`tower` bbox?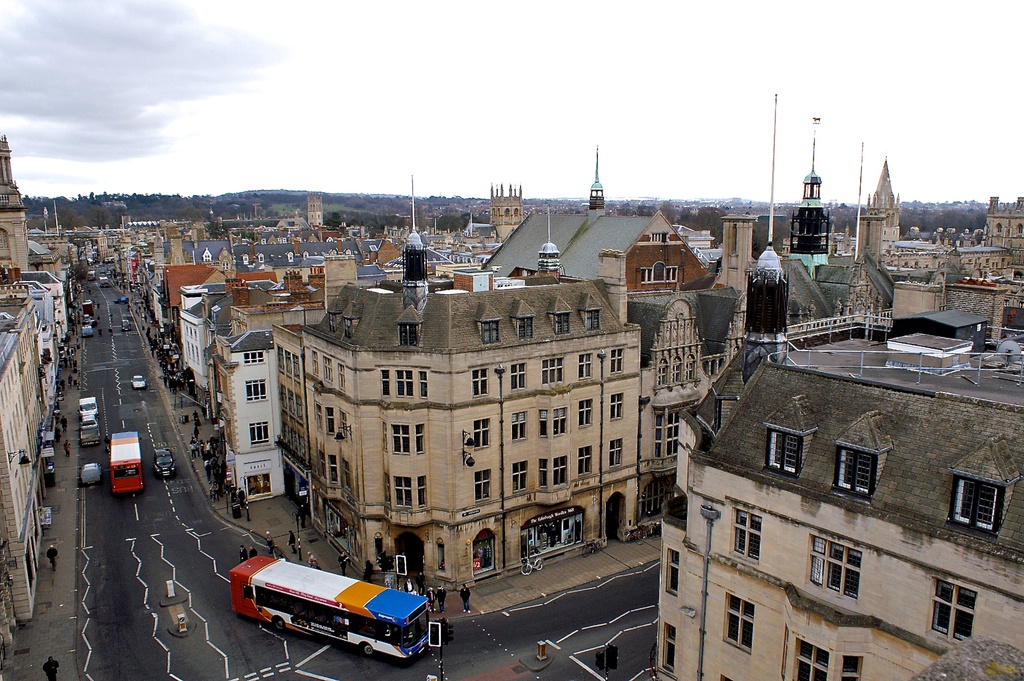
box(0, 138, 35, 272)
